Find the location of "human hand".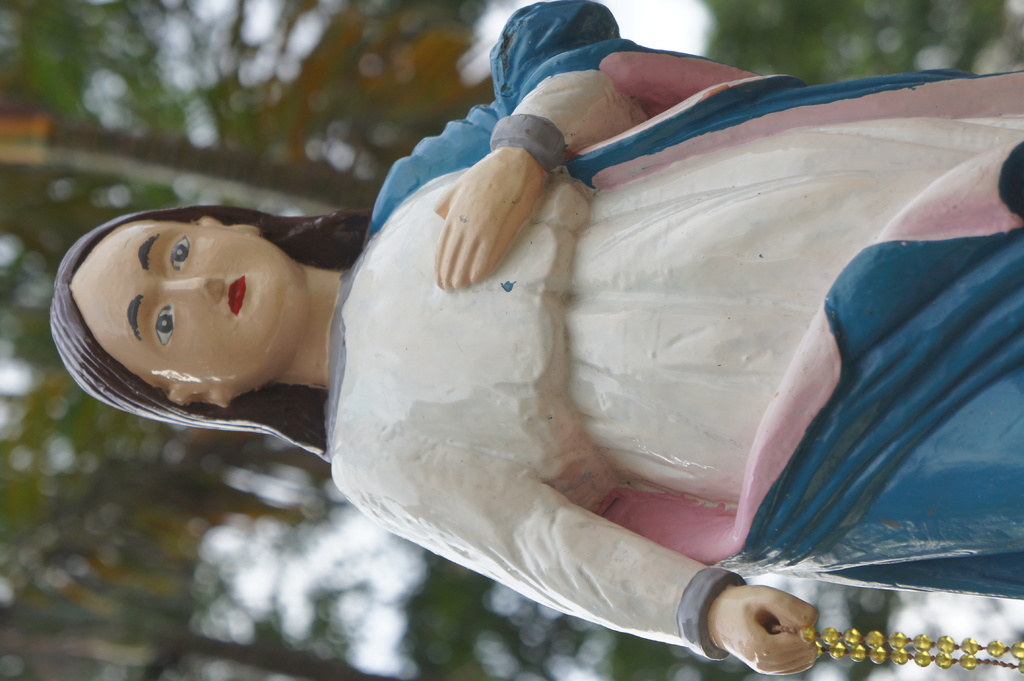
Location: box(429, 150, 550, 294).
